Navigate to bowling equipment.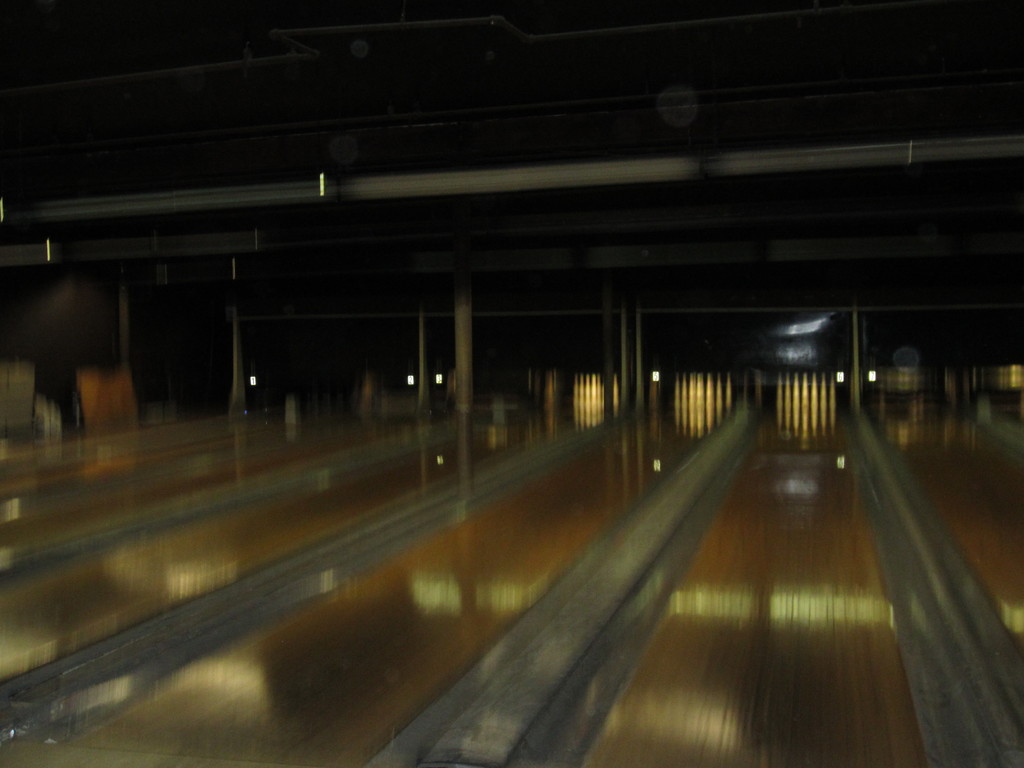
Navigation target: (left=775, top=367, right=854, bottom=433).
